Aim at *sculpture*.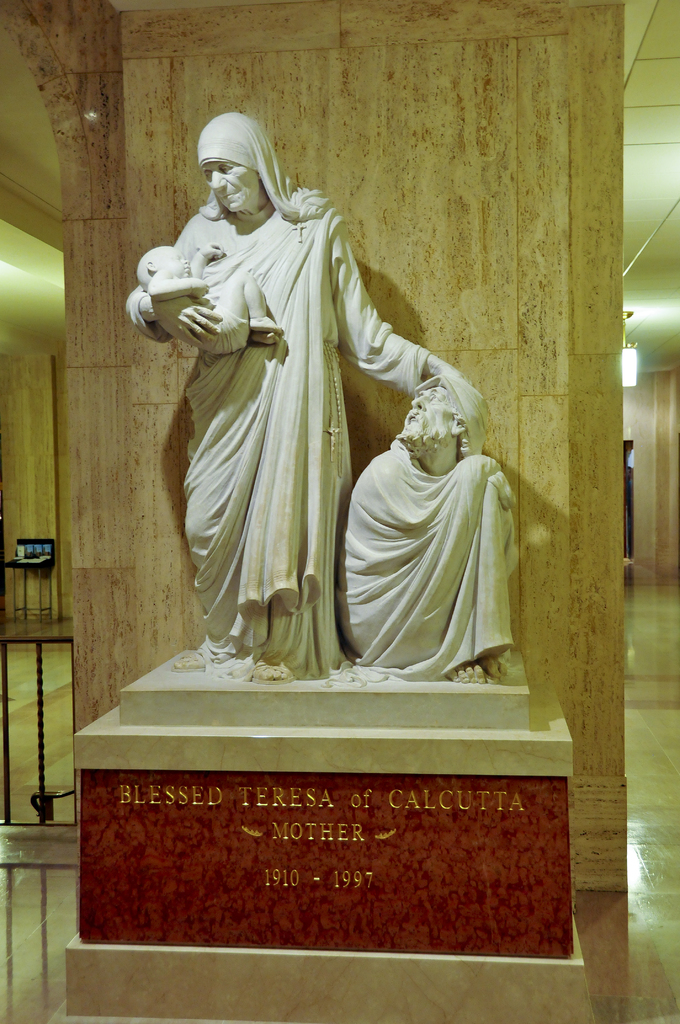
Aimed at (x1=337, y1=355, x2=528, y2=678).
